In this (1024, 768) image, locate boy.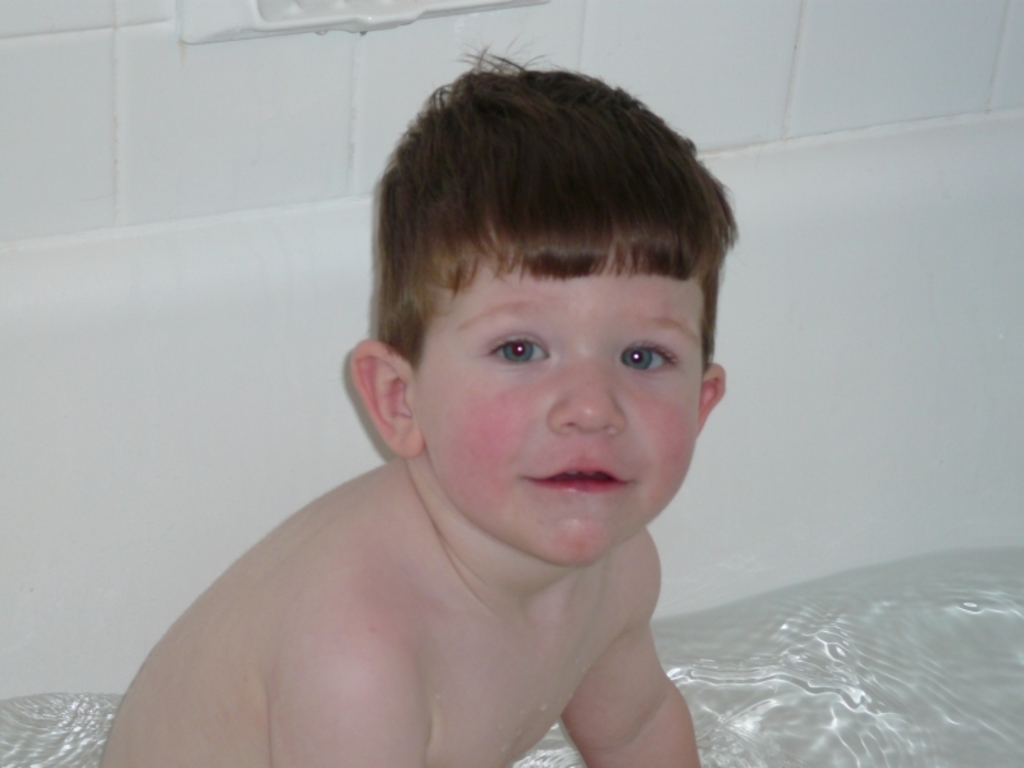
Bounding box: select_region(97, 45, 742, 767).
